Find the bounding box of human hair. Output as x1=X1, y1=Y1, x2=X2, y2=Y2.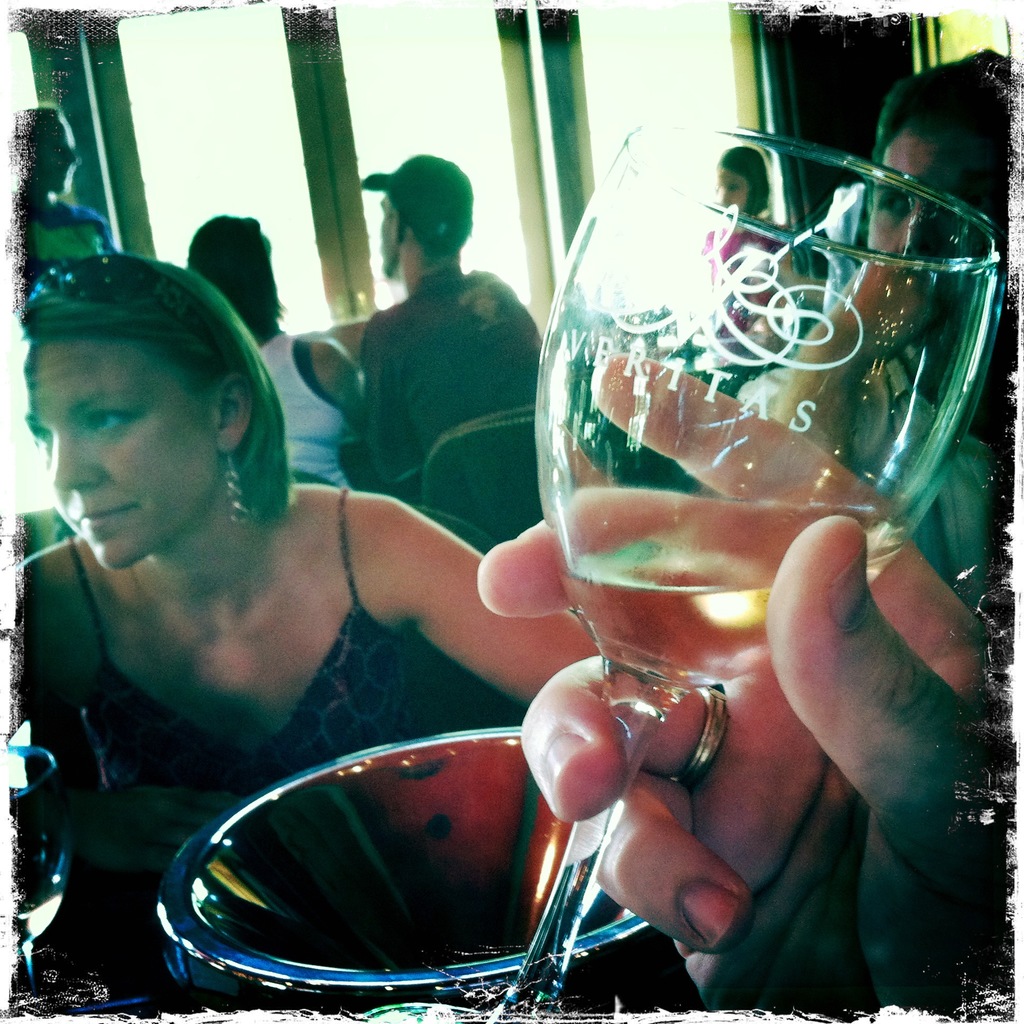
x1=186, y1=213, x2=289, y2=346.
